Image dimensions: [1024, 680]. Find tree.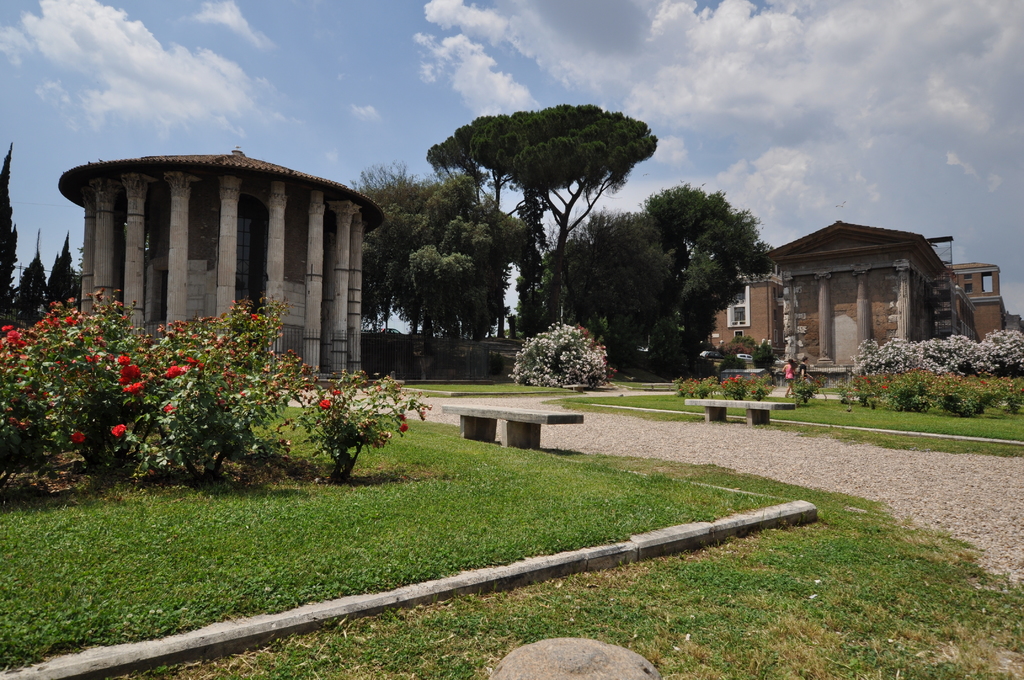
box=[429, 93, 673, 352].
